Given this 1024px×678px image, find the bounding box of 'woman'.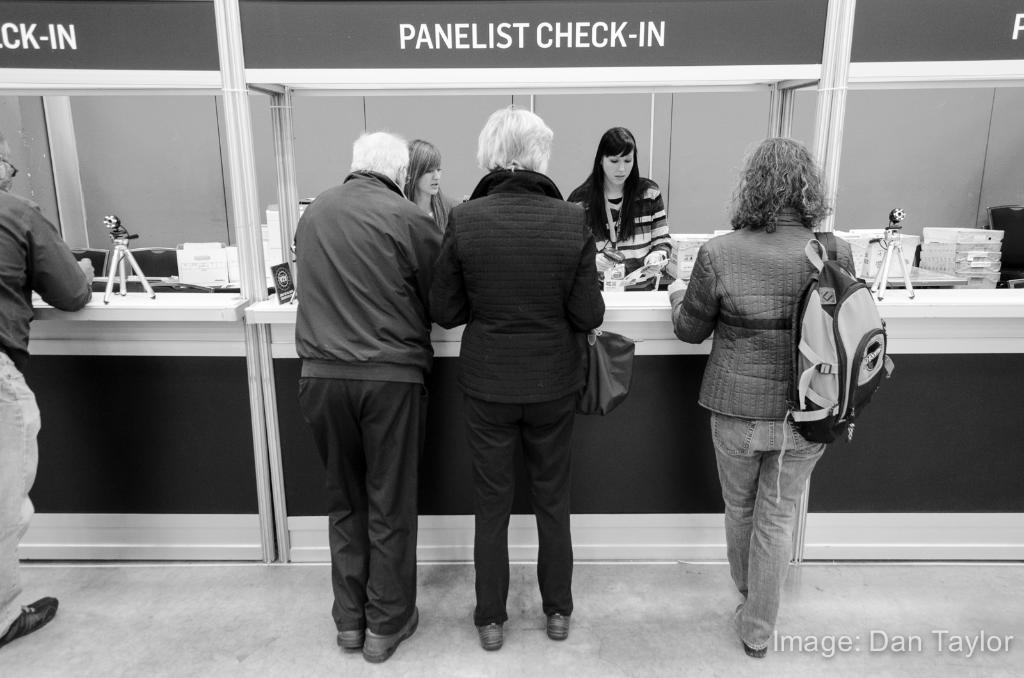
400:138:463:237.
